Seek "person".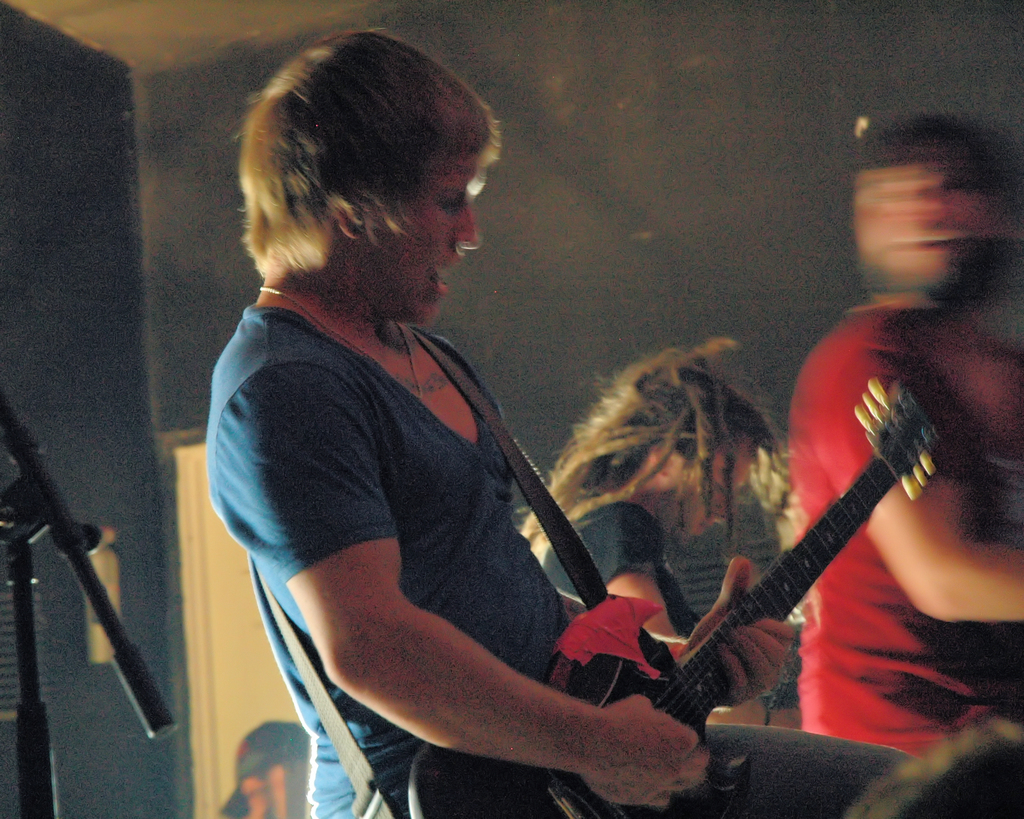
box(789, 118, 1023, 759).
